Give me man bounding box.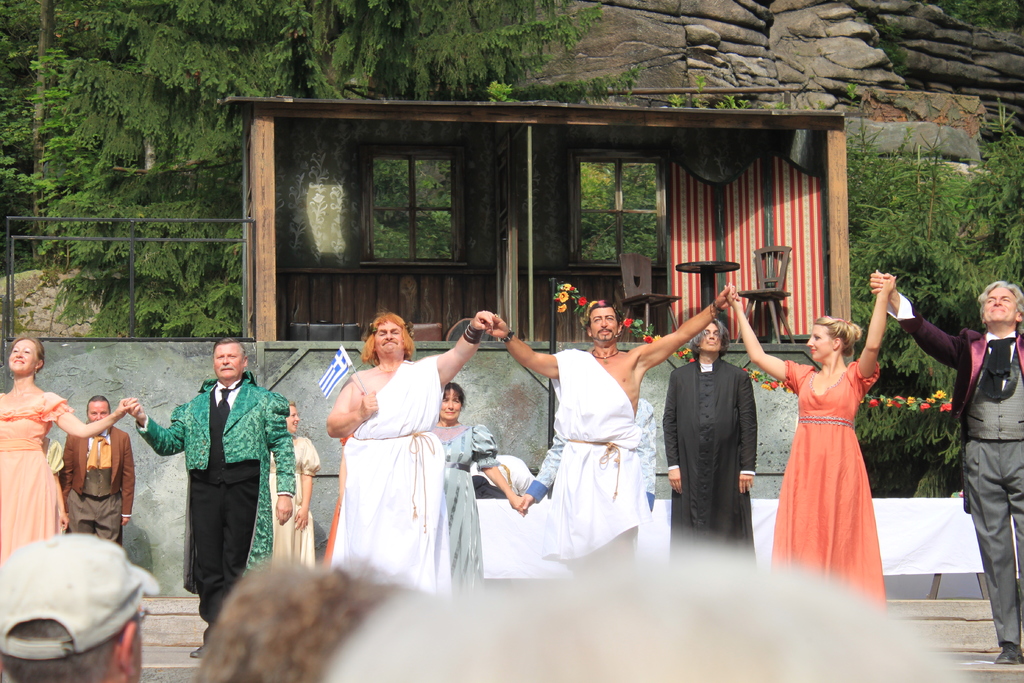
[x1=480, y1=284, x2=735, y2=579].
